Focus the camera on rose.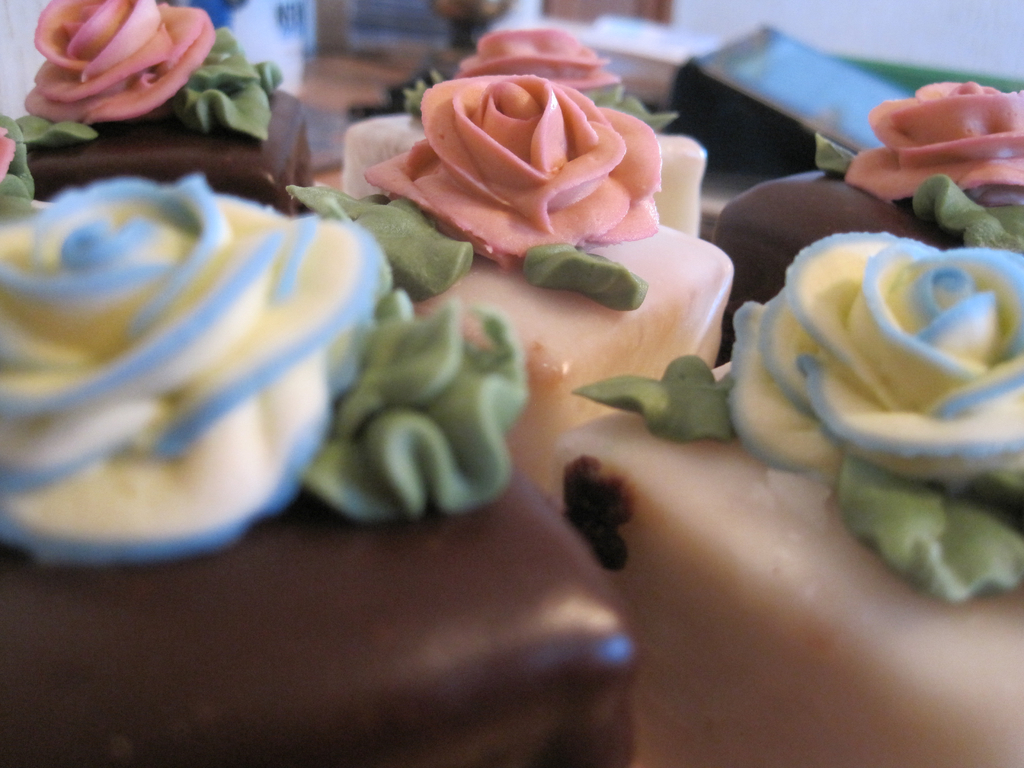
Focus region: (724, 230, 1023, 484).
